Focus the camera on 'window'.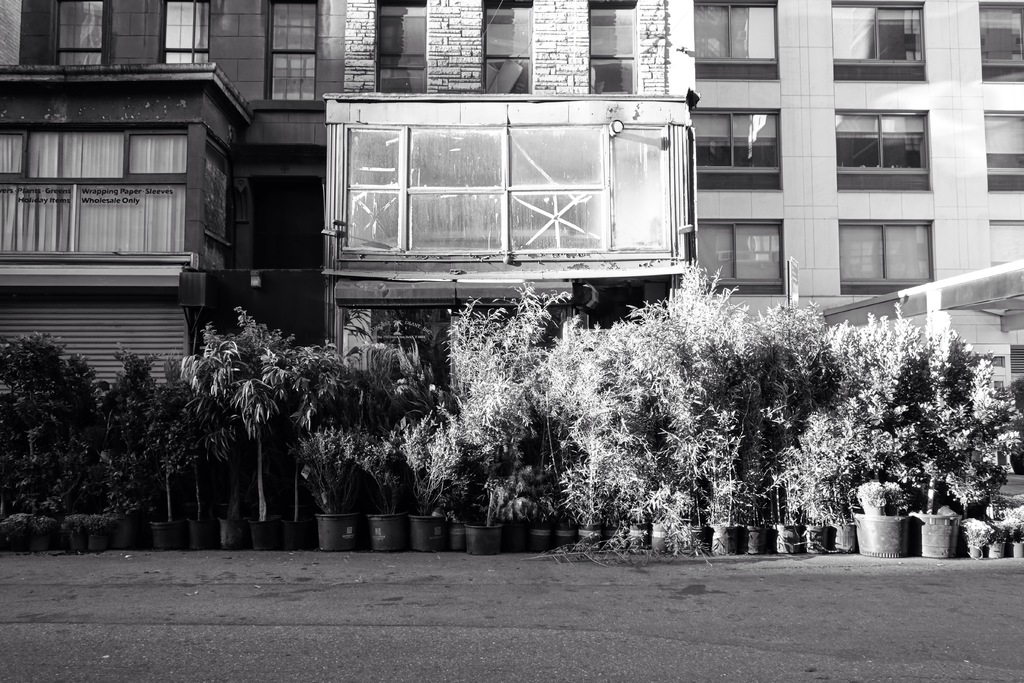
Focus region: <region>698, 222, 783, 290</region>.
